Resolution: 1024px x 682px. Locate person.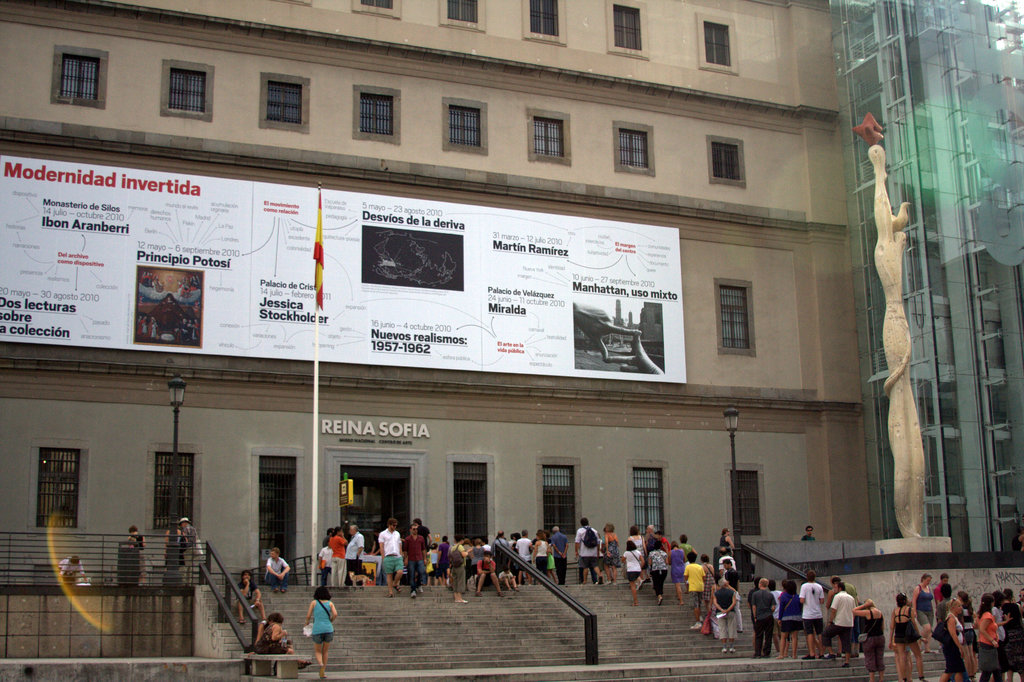
crop(650, 531, 675, 564).
